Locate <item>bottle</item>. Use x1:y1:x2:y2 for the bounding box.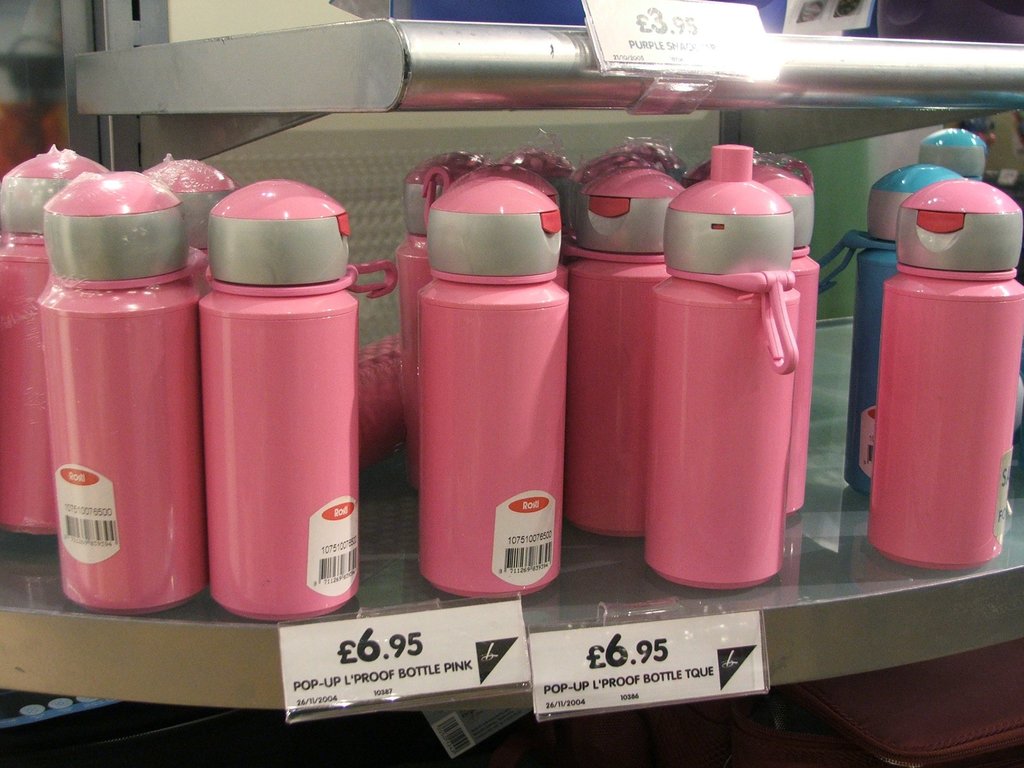
916:127:987:180.
